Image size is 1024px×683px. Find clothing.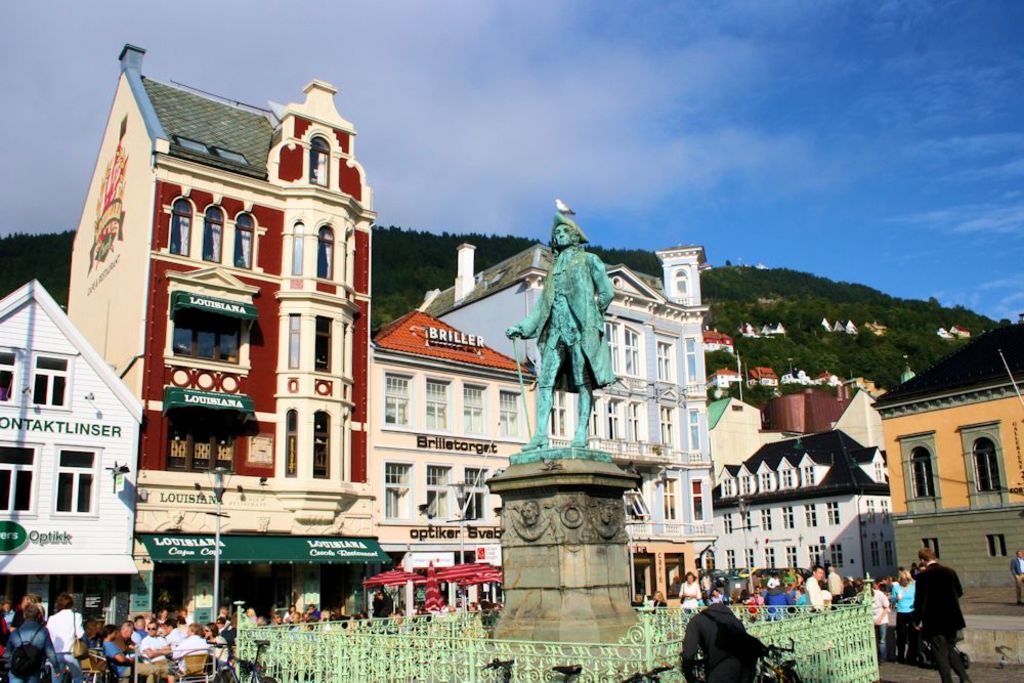
bbox(911, 565, 970, 681).
